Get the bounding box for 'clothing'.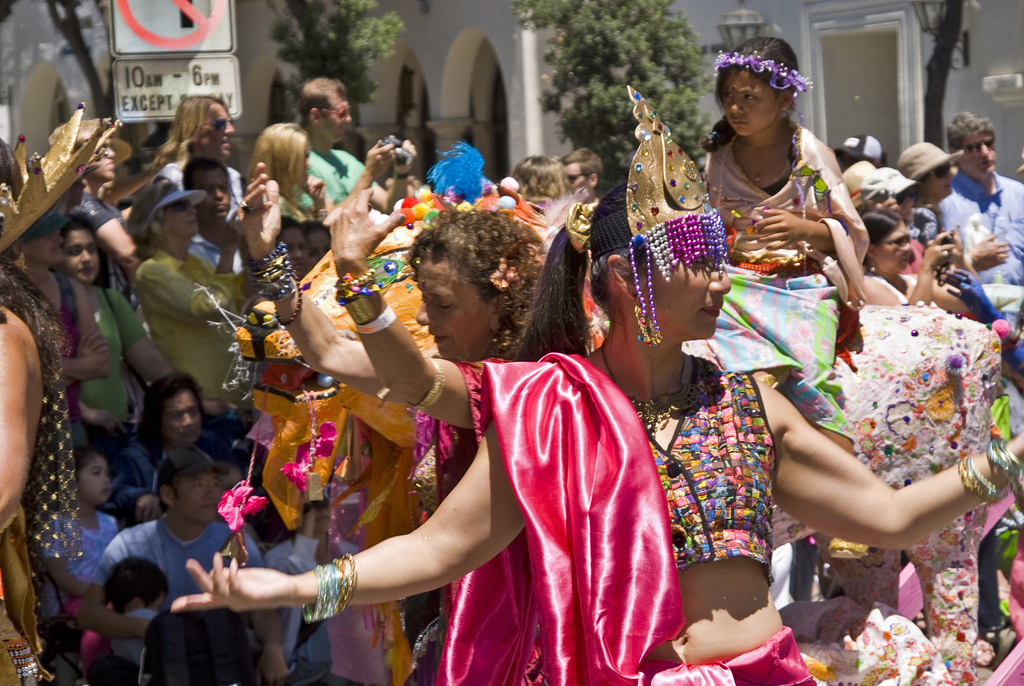
box(429, 363, 818, 685).
